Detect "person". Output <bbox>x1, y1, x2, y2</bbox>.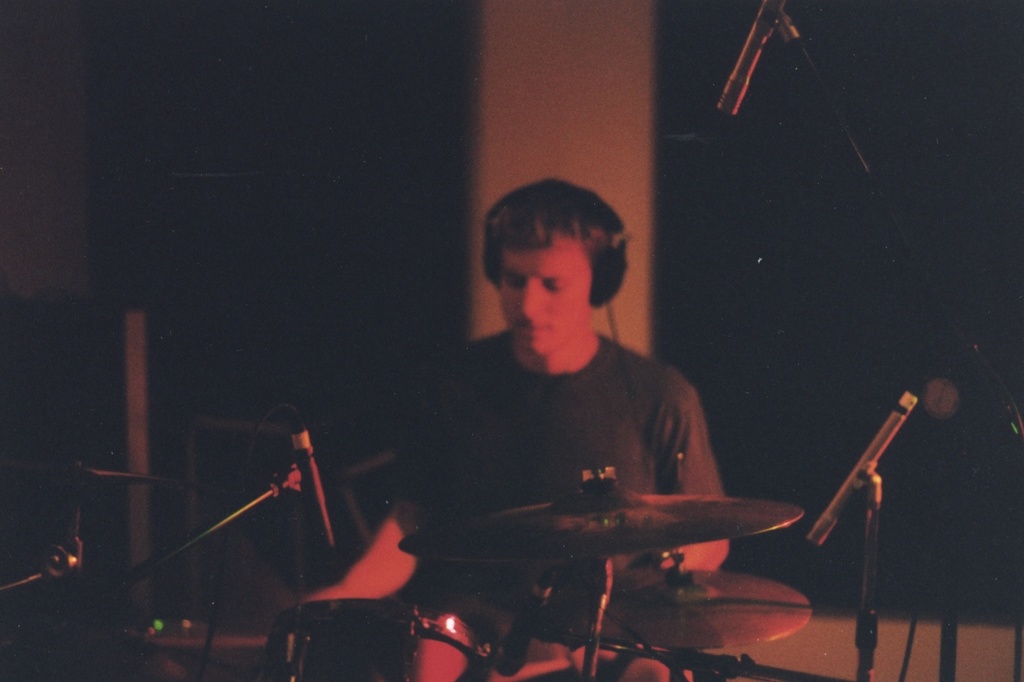
<bbox>377, 168, 723, 676</bbox>.
